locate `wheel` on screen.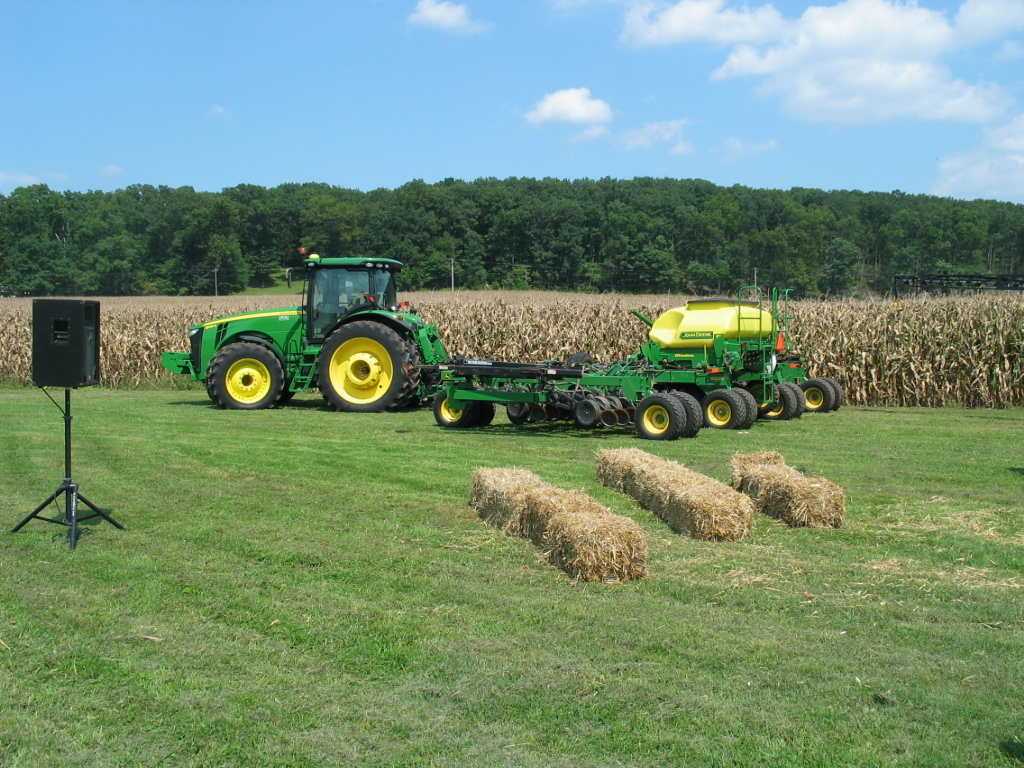
On screen at l=598, t=397, r=606, b=409.
